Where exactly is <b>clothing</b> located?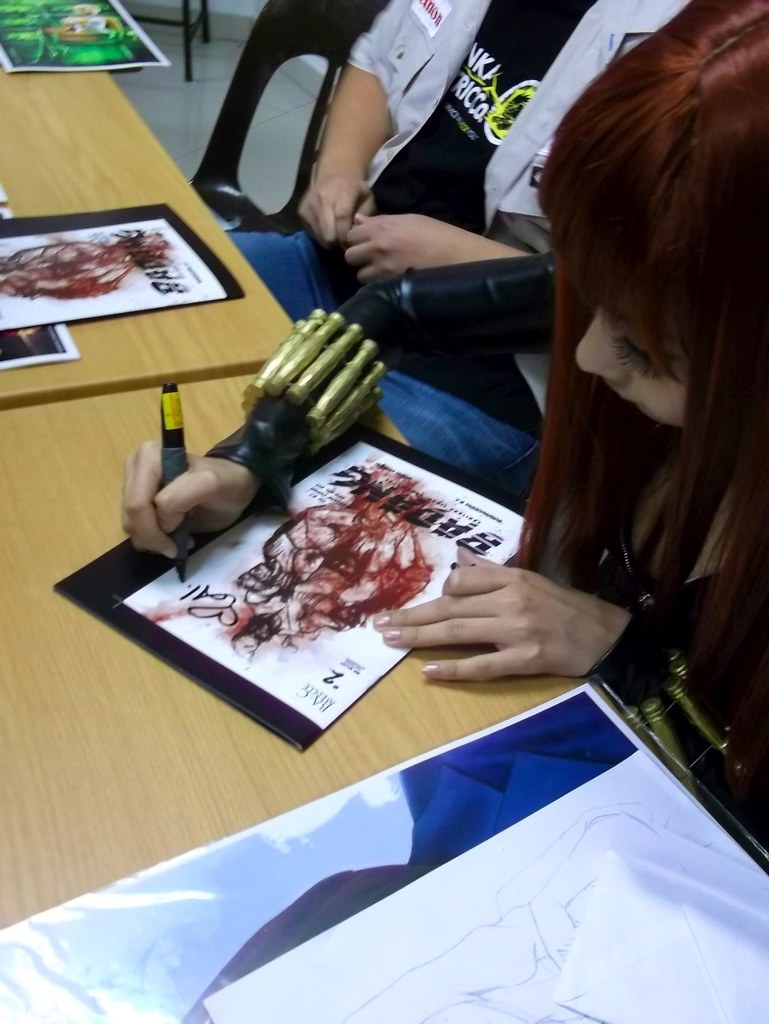
Its bounding box is 225,0,690,501.
